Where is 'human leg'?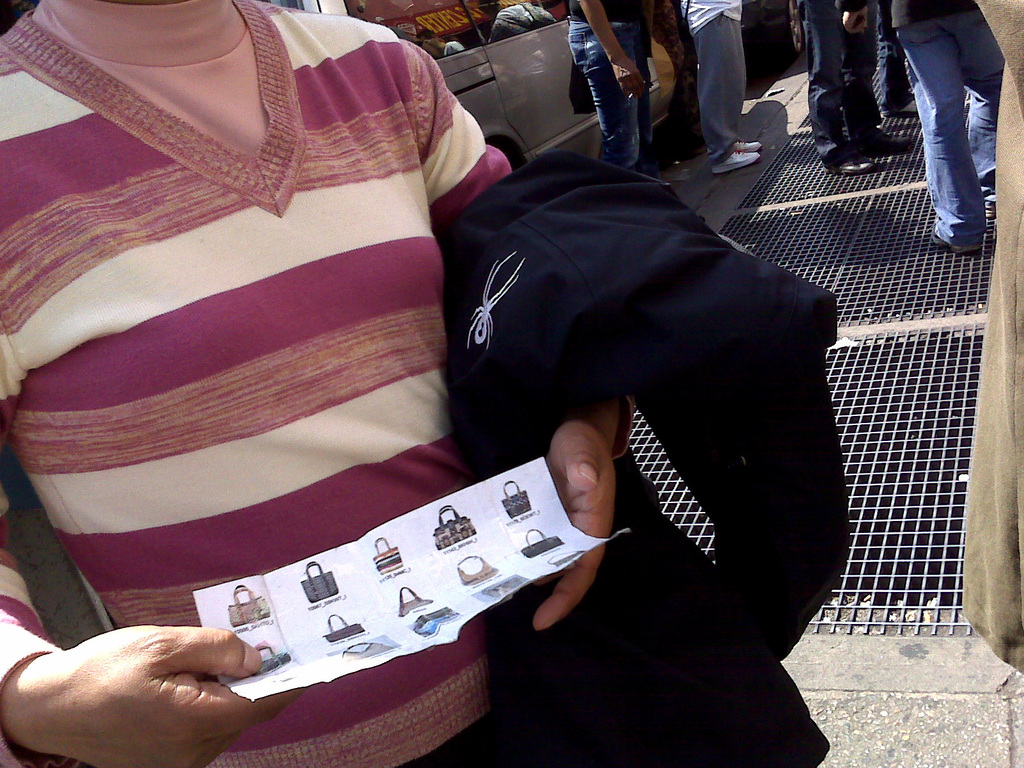
detection(921, 17, 967, 252).
